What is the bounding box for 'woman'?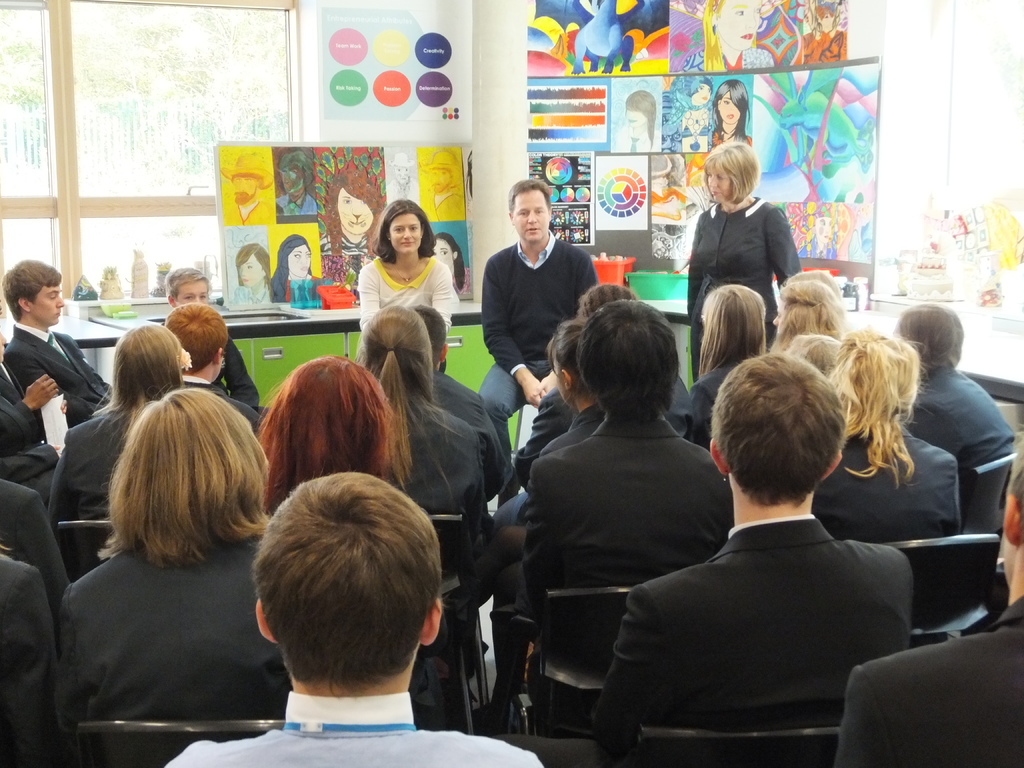
[left=221, top=241, right=284, bottom=307].
